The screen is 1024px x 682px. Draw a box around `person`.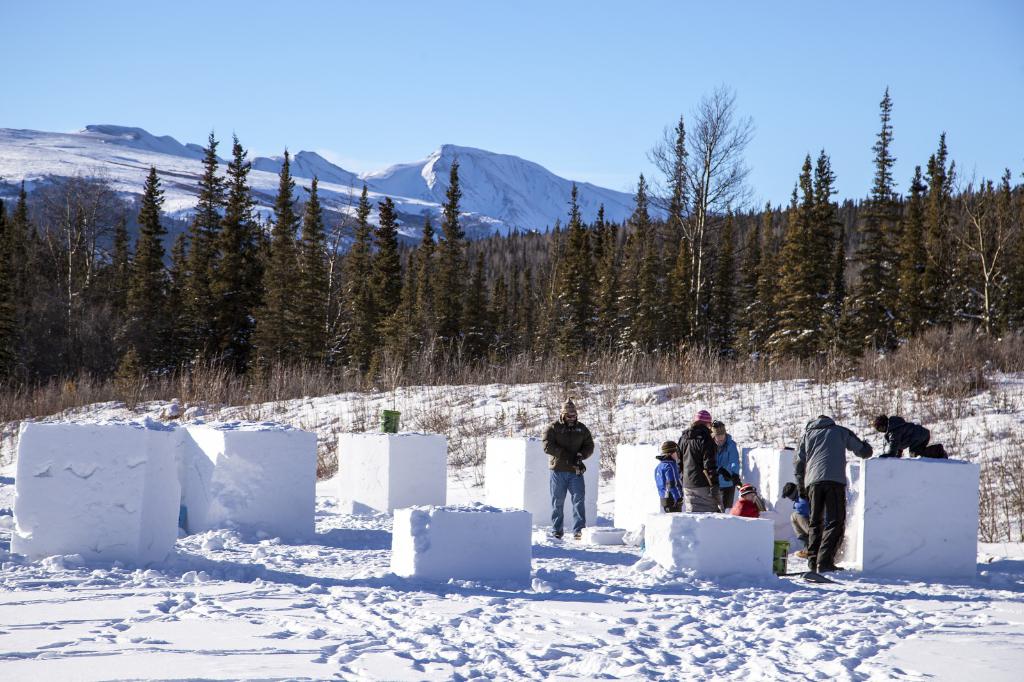
bbox=[705, 419, 745, 511].
